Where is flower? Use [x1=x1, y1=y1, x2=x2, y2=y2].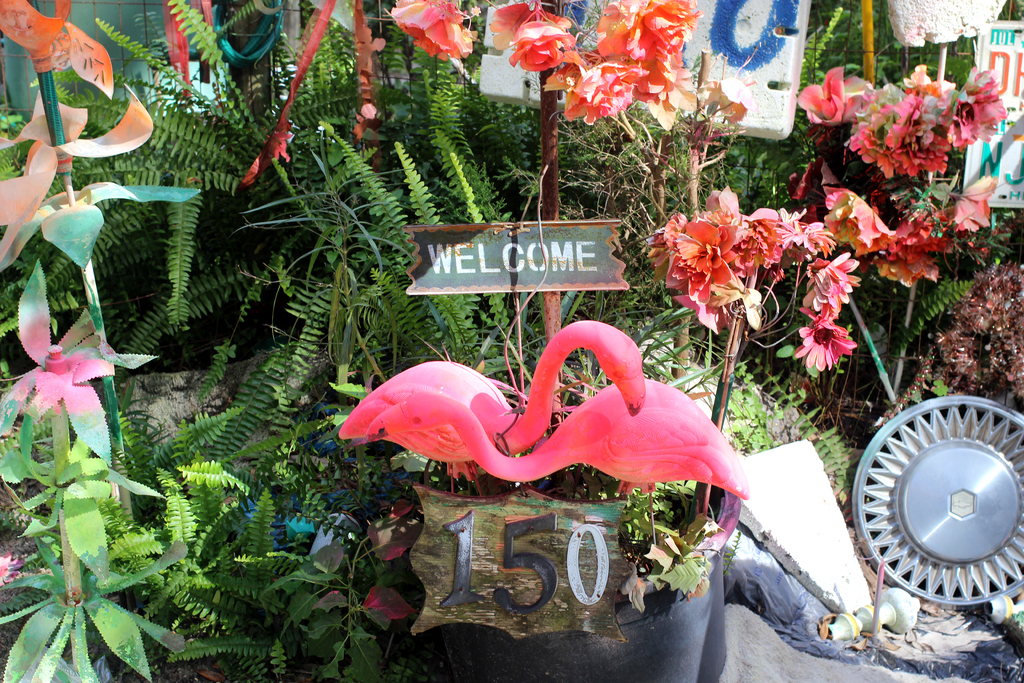
[x1=795, y1=311, x2=860, y2=372].
